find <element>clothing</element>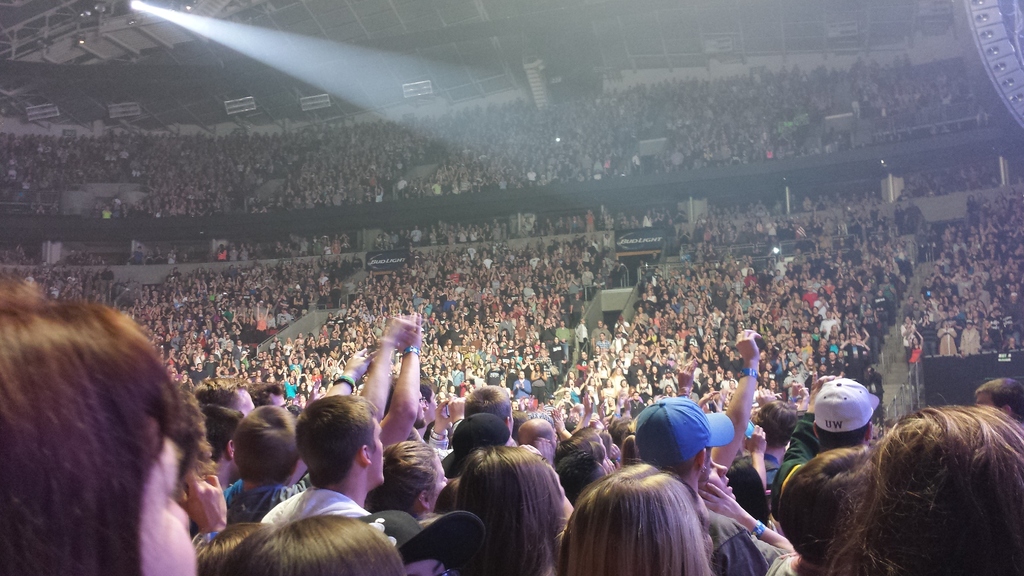
l=862, t=314, r=877, b=361
